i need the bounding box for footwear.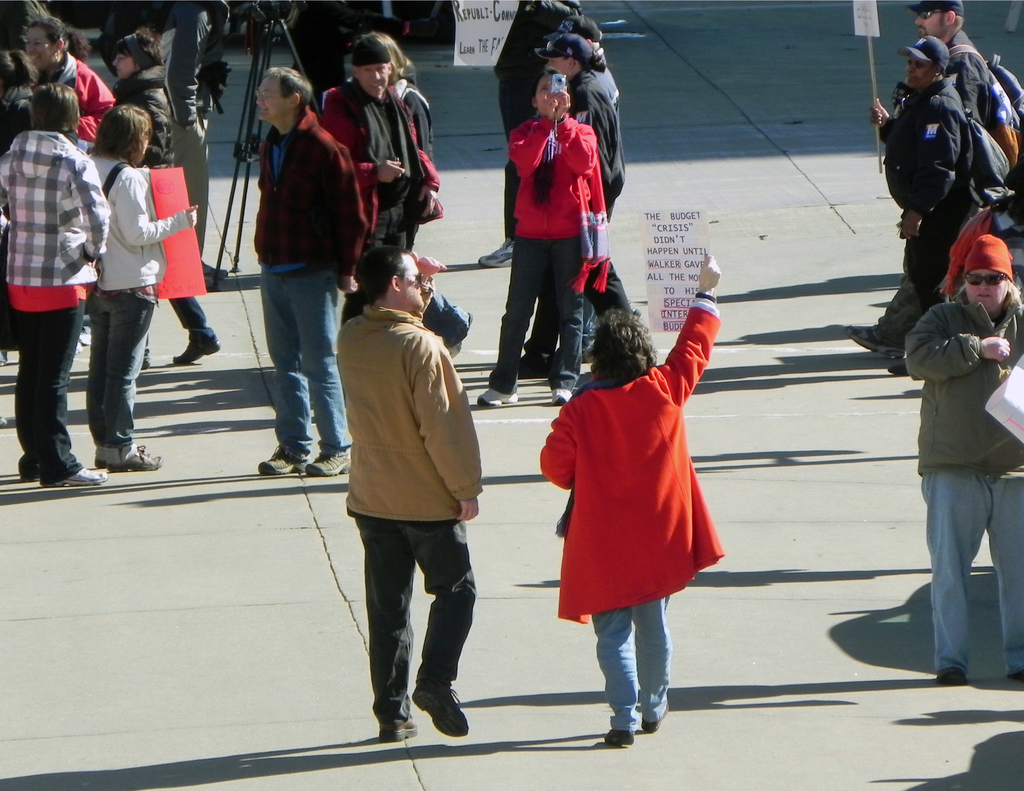
Here it is: x1=174, y1=335, x2=219, y2=364.
